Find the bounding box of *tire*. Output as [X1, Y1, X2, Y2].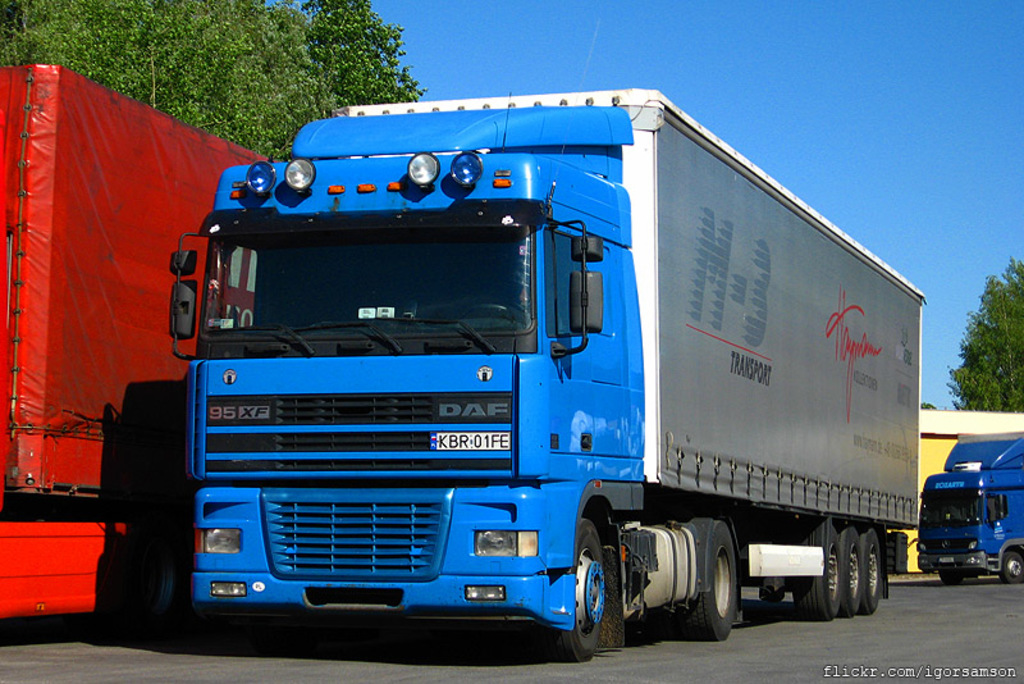
[938, 573, 961, 587].
